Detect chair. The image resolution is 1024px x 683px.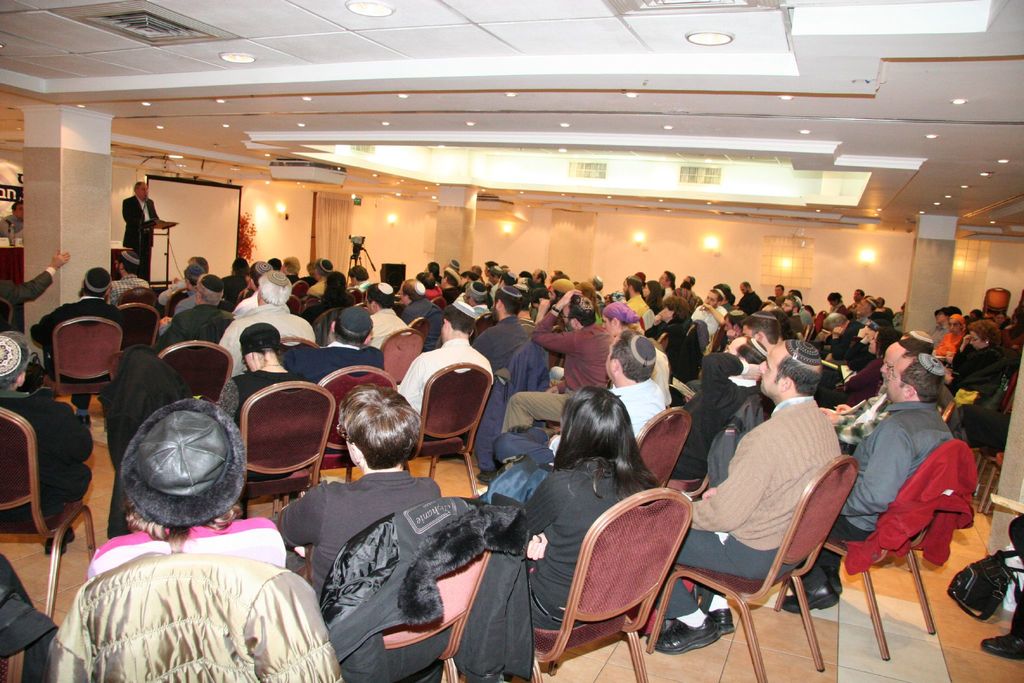
l=0, t=411, r=95, b=626.
